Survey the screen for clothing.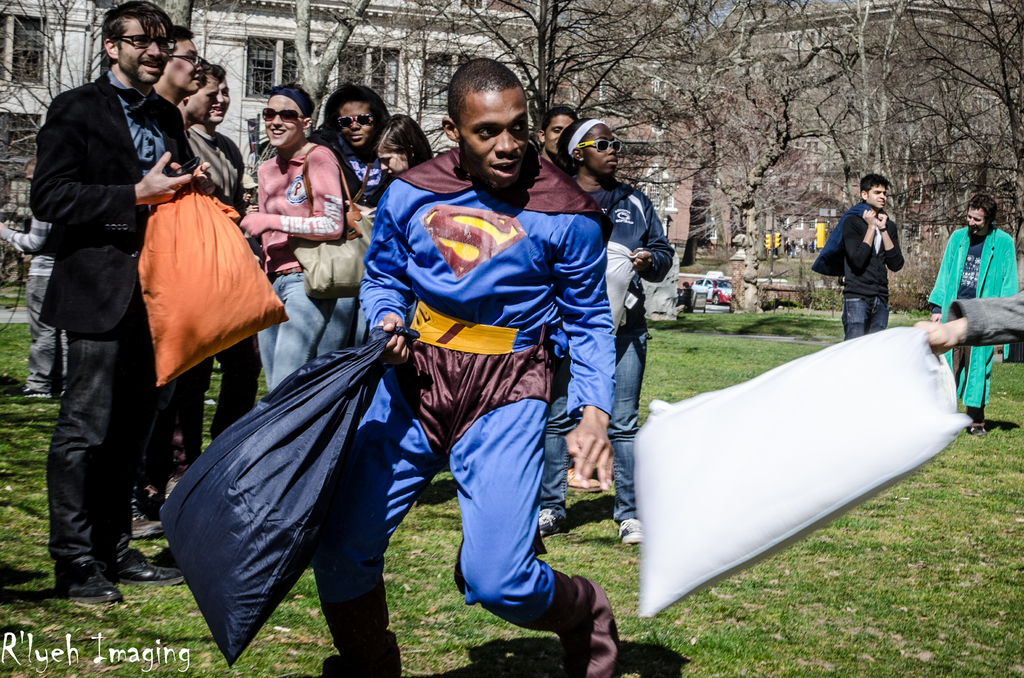
Survey found: l=24, t=12, r=179, b=556.
